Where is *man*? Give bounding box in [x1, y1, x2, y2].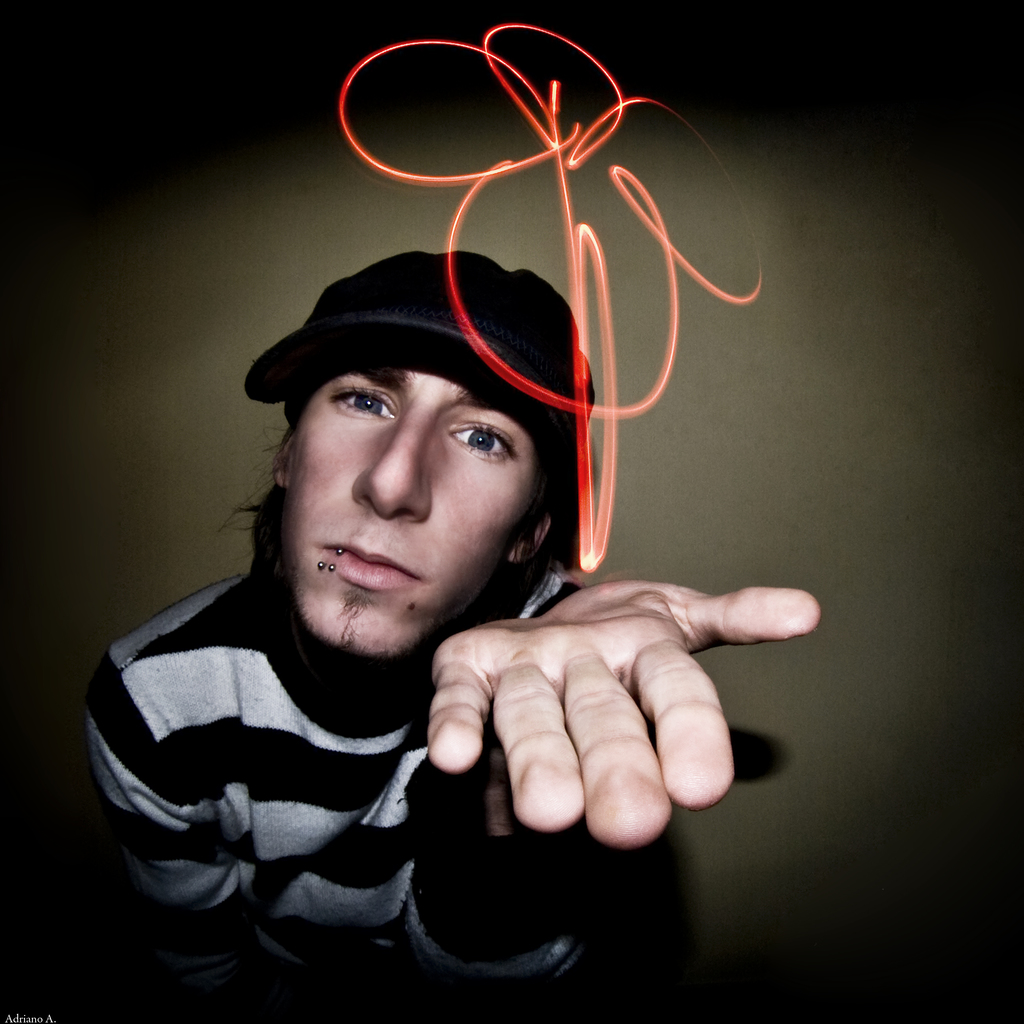
[60, 266, 686, 977].
